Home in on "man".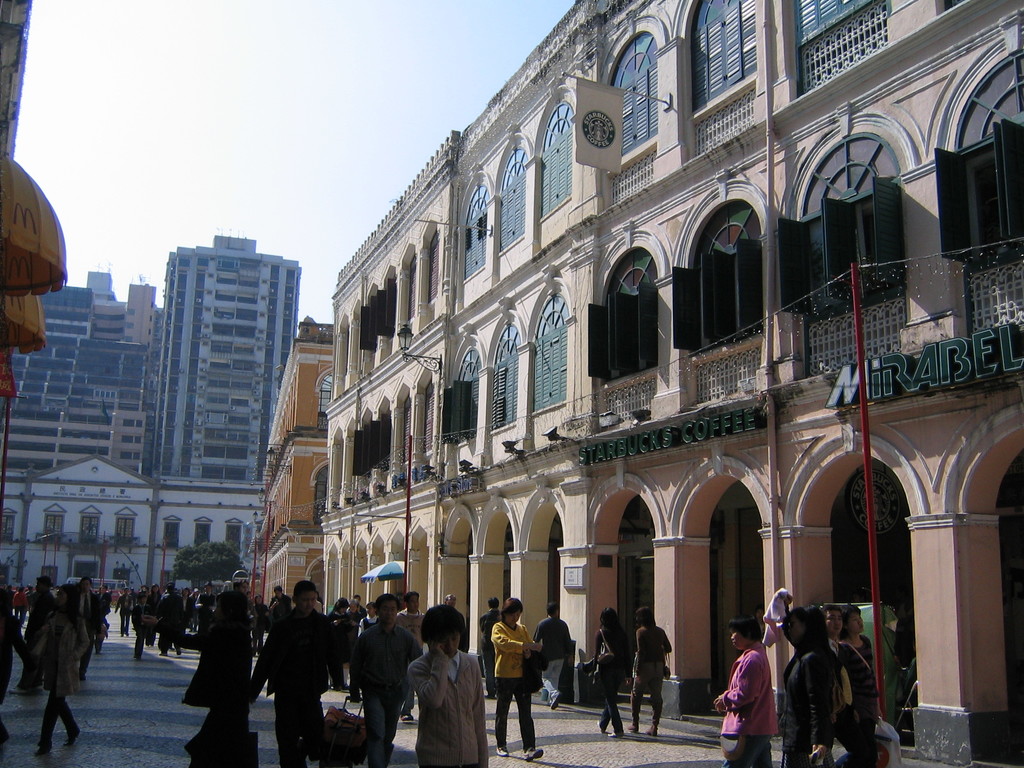
Homed in at (x1=479, y1=596, x2=499, y2=697).
